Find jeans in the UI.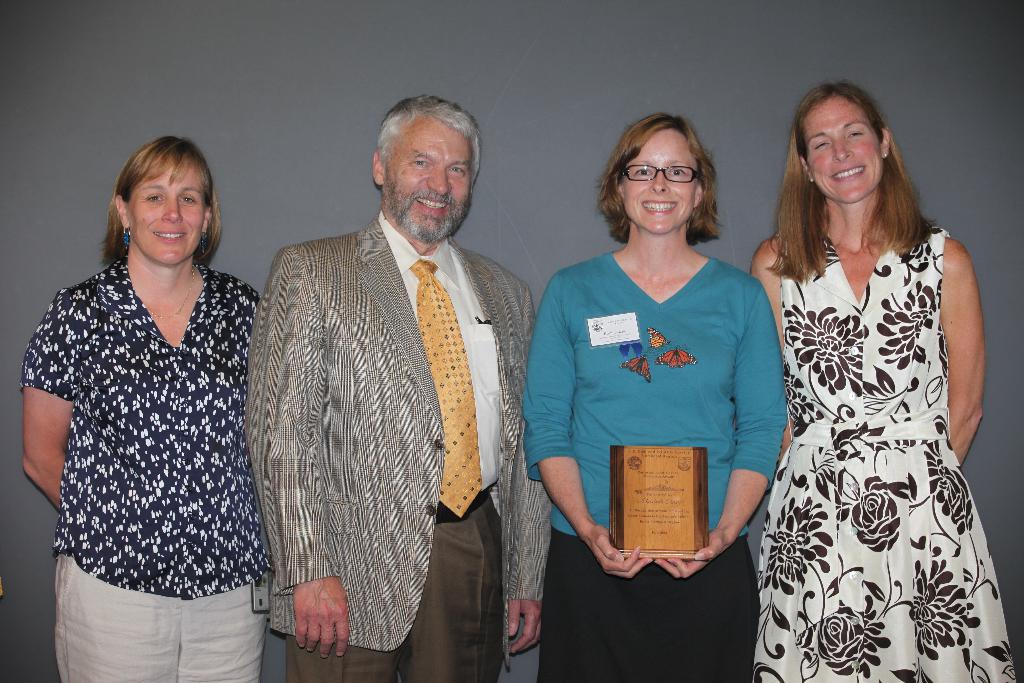
UI element at crop(56, 557, 268, 682).
